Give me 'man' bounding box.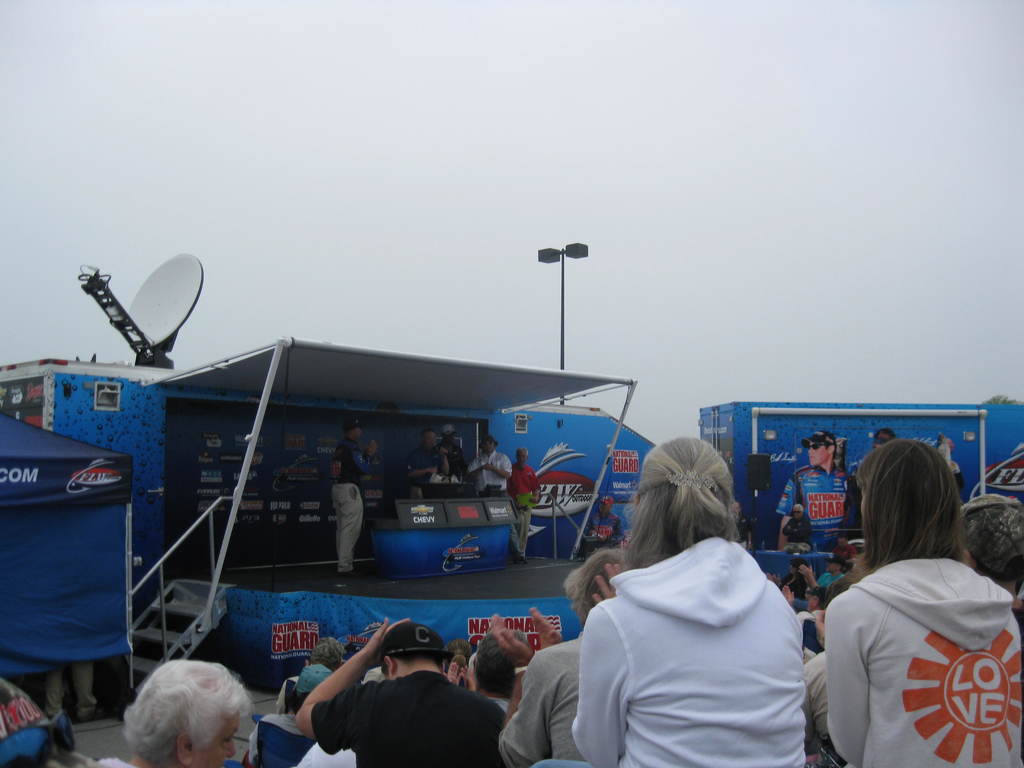
(x1=468, y1=433, x2=505, y2=492).
